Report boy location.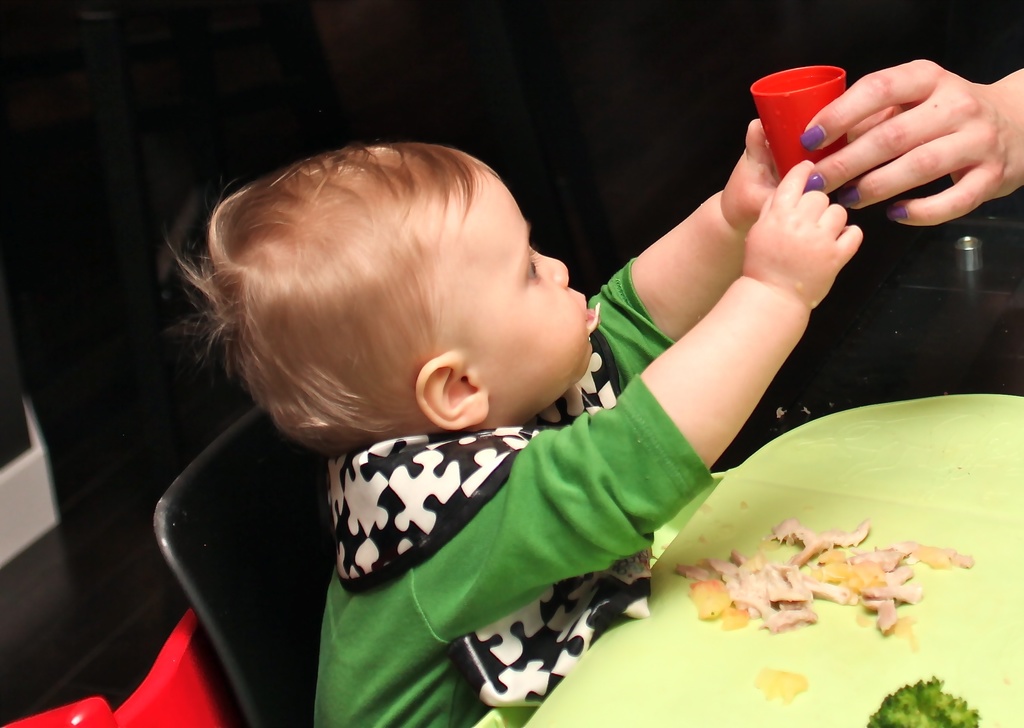
Report: BBox(163, 116, 865, 727).
